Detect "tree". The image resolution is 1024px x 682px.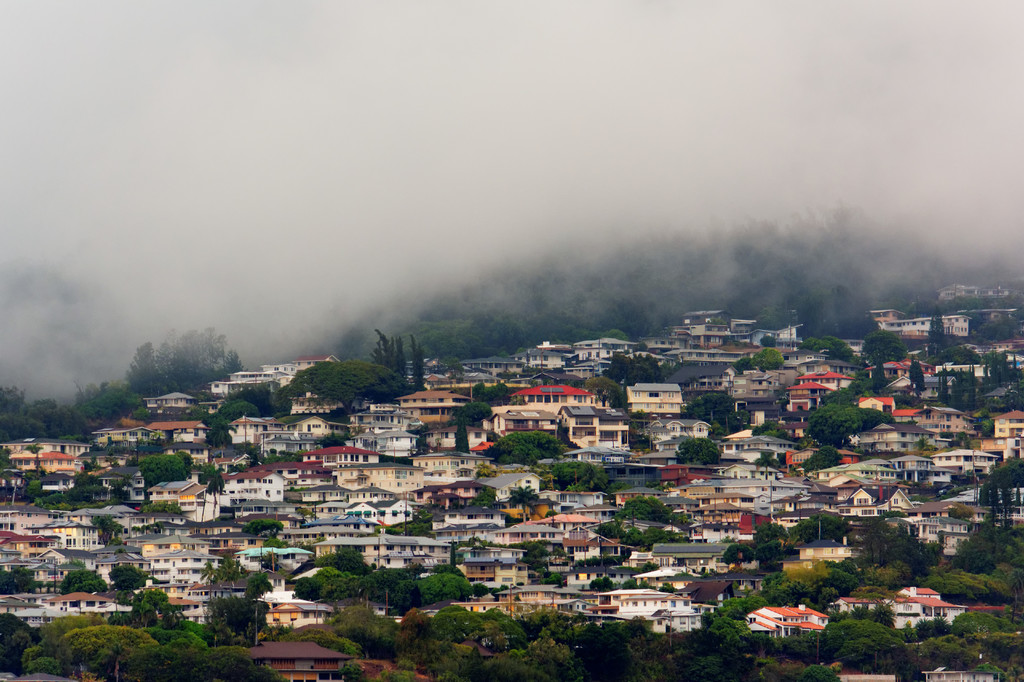
Rect(818, 571, 856, 599).
